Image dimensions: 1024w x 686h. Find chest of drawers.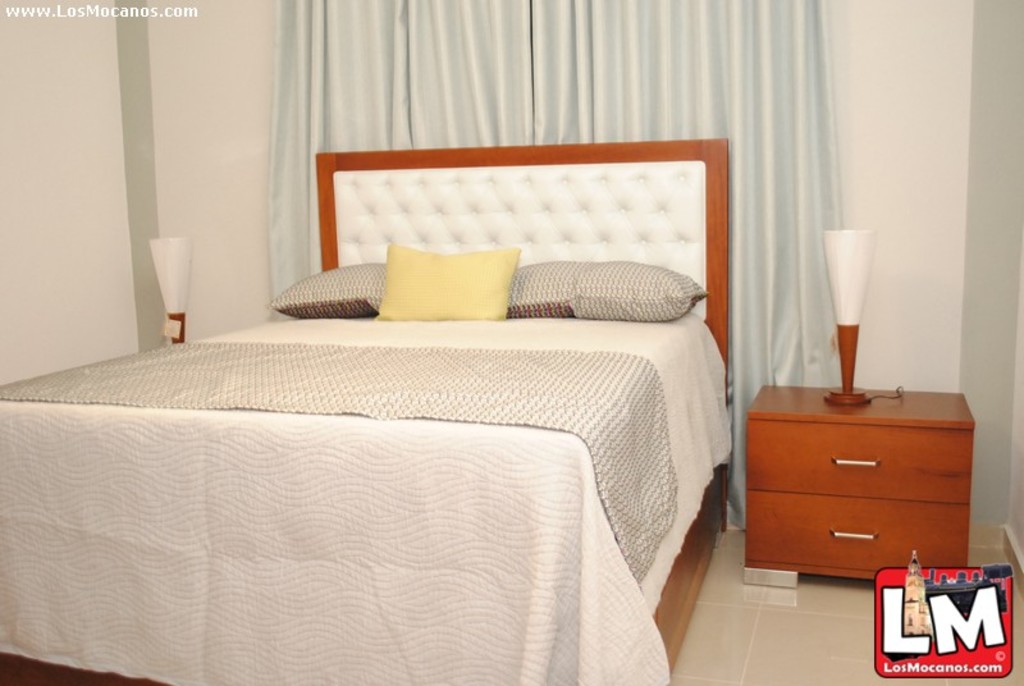
746/384/977/590.
